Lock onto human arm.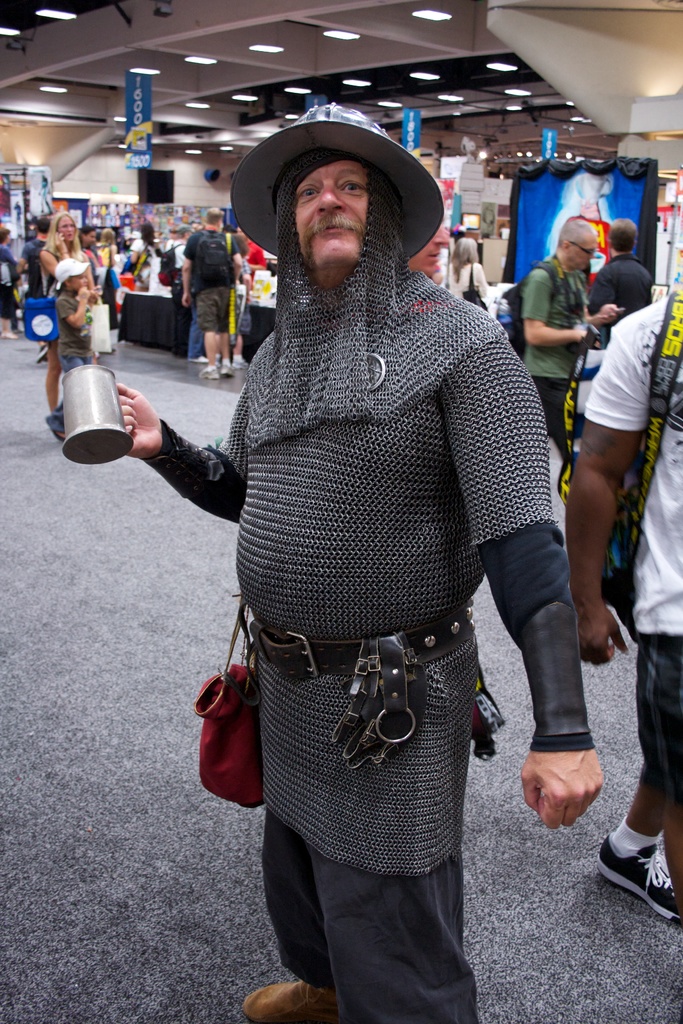
Locked: select_region(522, 269, 593, 352).
